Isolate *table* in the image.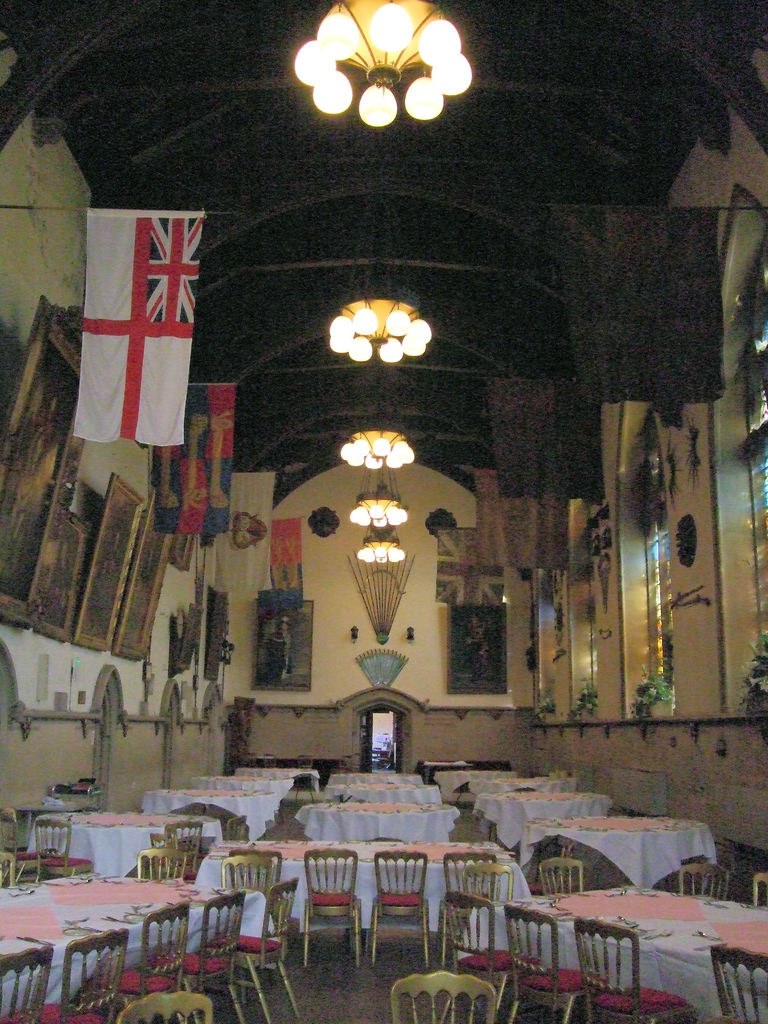
Isolated region: x1=331, y1=772, x2=422, y2=780.
